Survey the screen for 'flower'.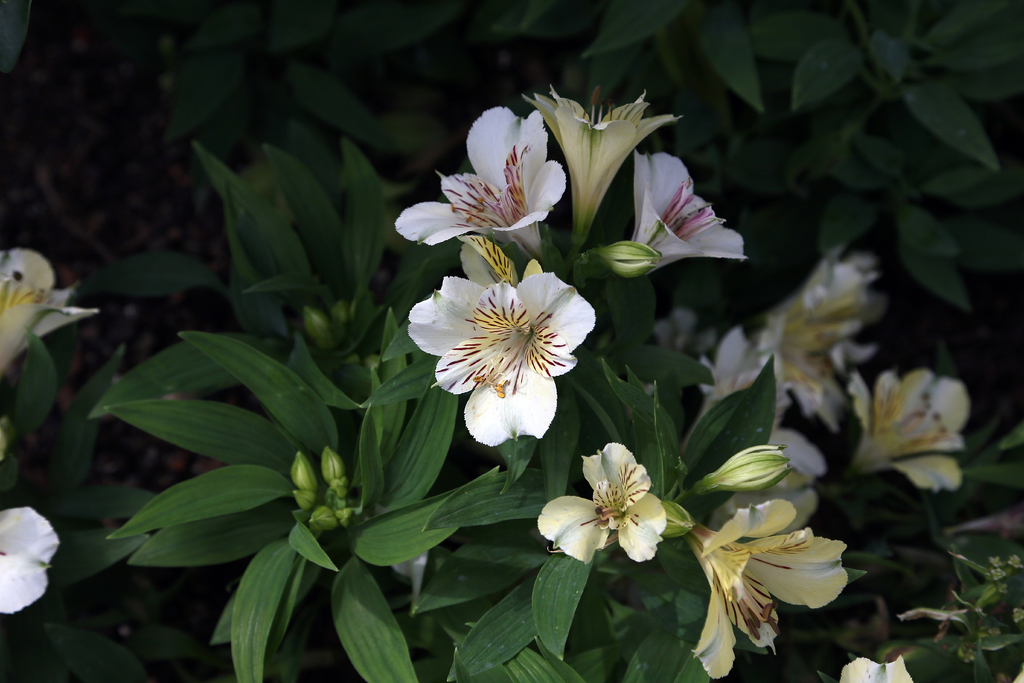
Survey found: <box>520,83,682,239</box>.
